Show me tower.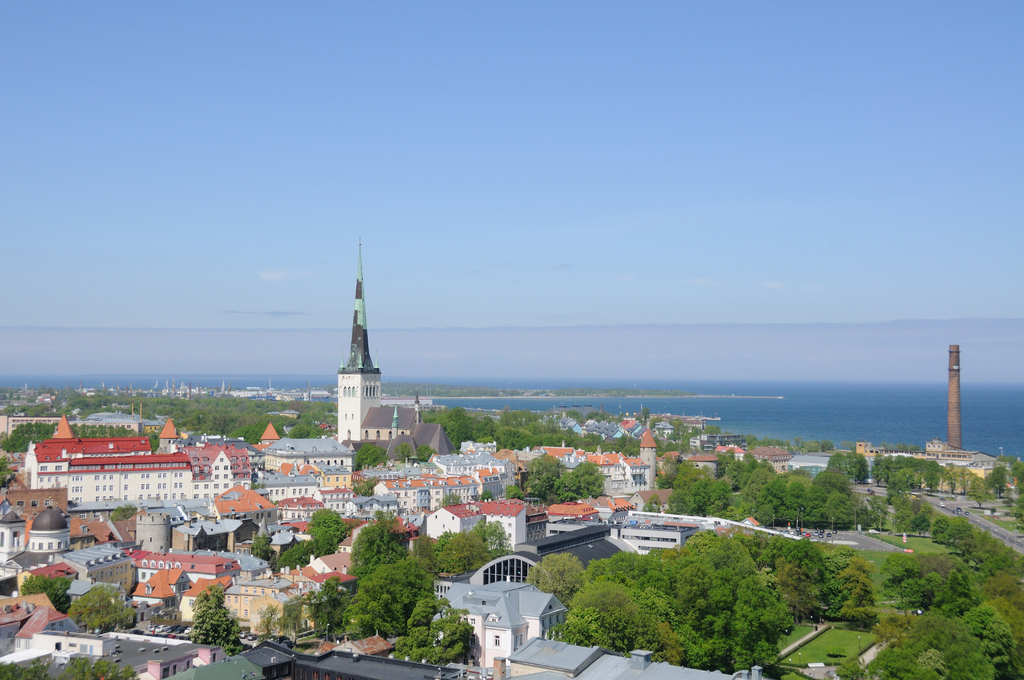
tower is here: (333, 238, 383, 438).
